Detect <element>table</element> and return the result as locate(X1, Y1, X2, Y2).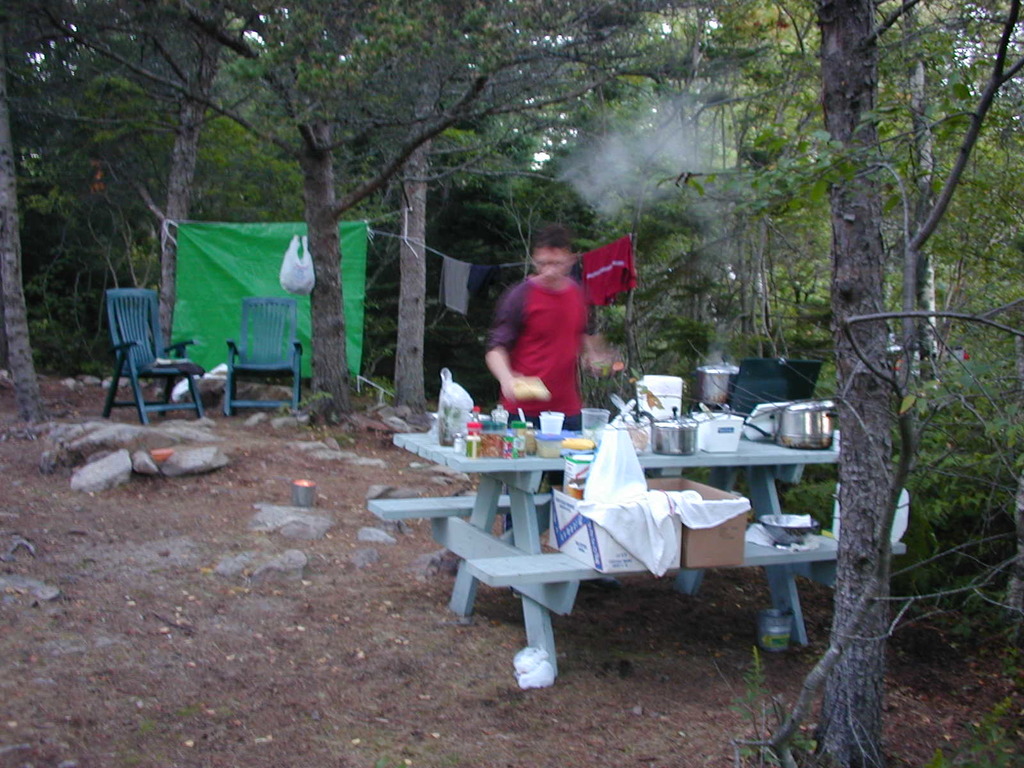
locate(392, 431, 847, 658).
